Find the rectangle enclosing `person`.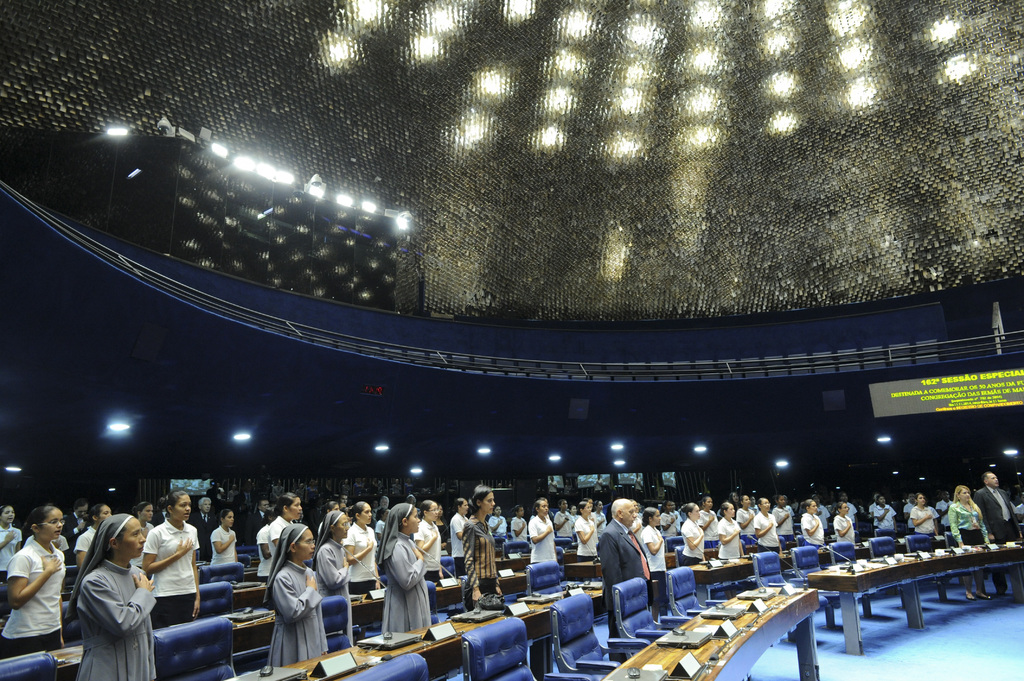
crop(212, 509, 244, 564).
